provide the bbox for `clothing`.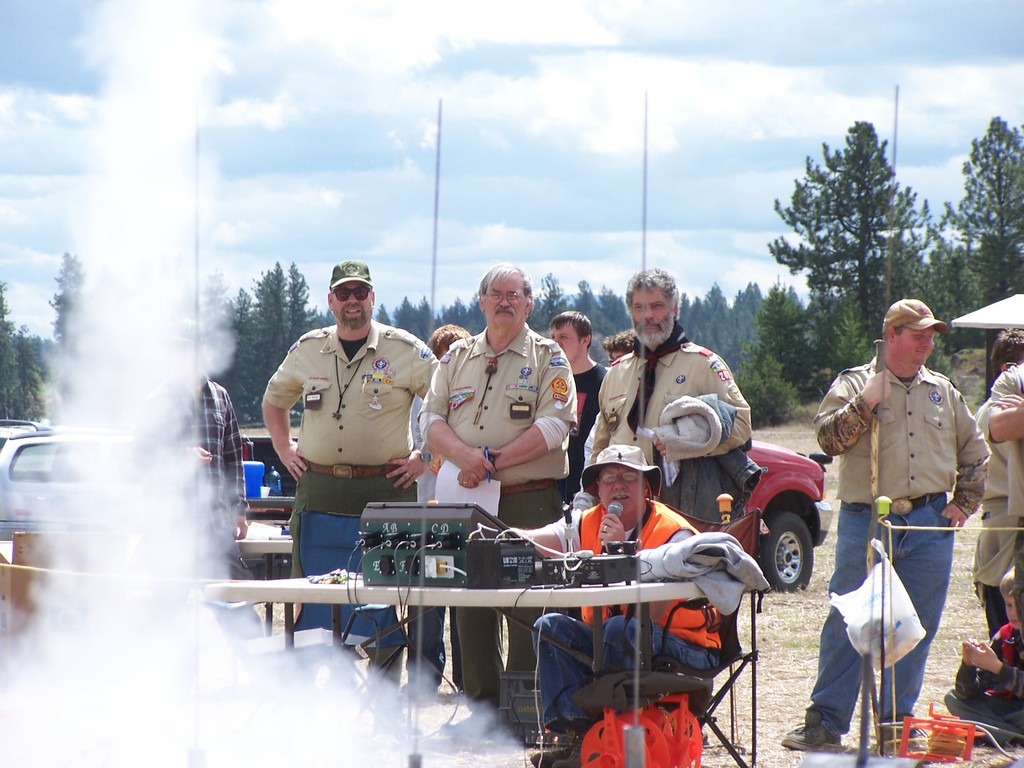
[left=983, top=362, right=1023, bottom=640].
